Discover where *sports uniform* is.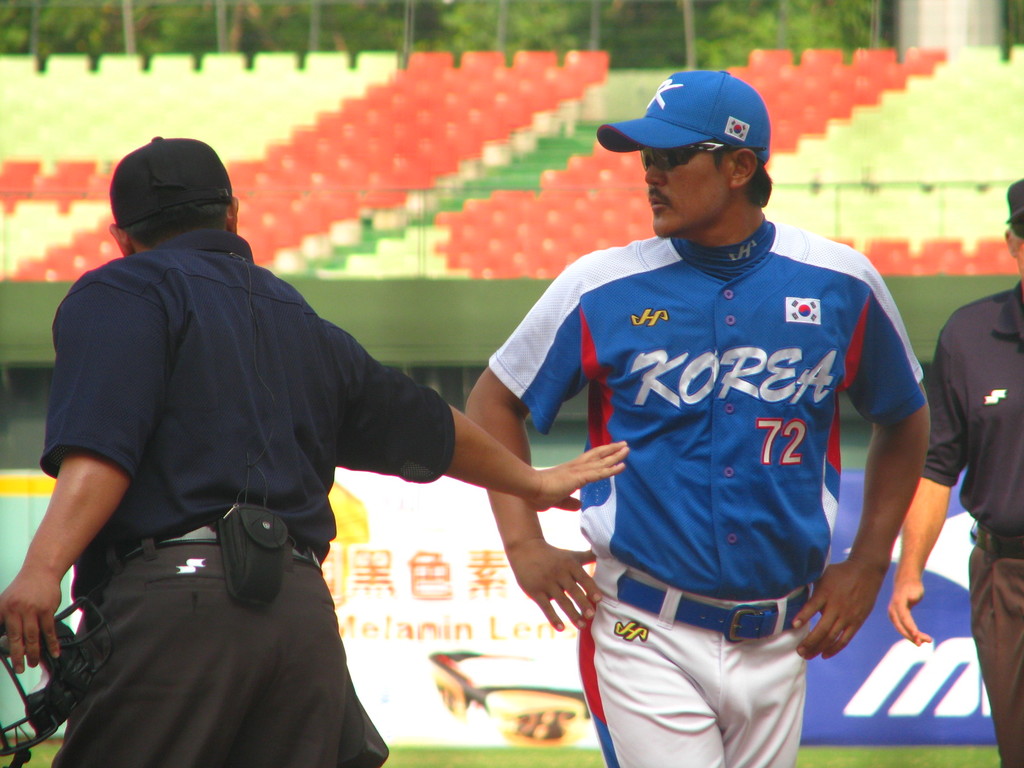
Discovered at l=493, t=54, r=931, b=763.
